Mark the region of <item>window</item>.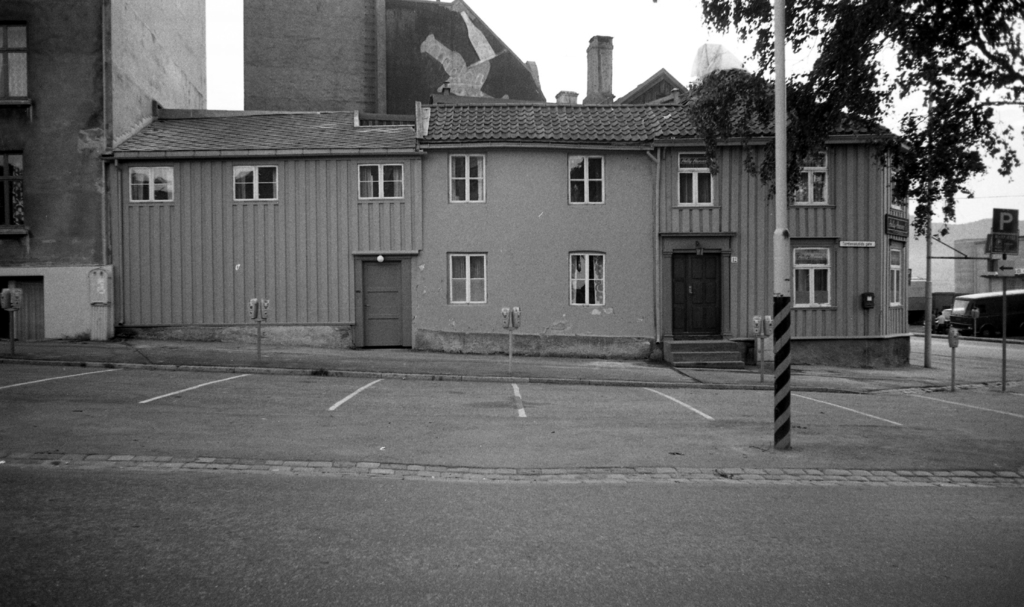
Region: l=0, t=151, r=28, b=232.
